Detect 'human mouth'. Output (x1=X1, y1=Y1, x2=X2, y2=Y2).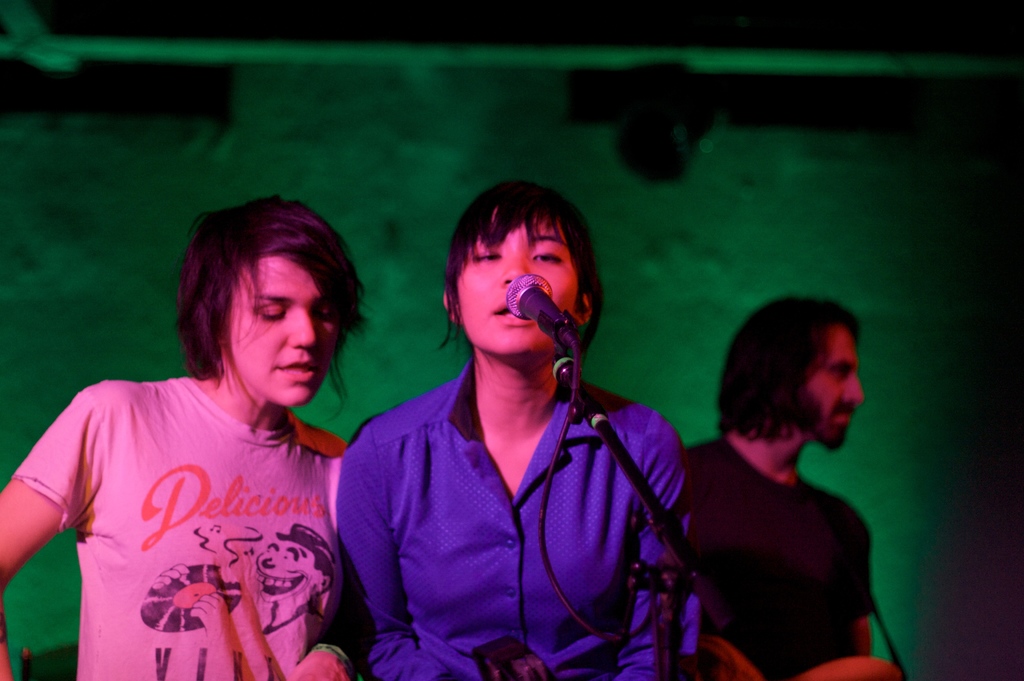
(x1=276, y1=361, x2=316, y2=381).
